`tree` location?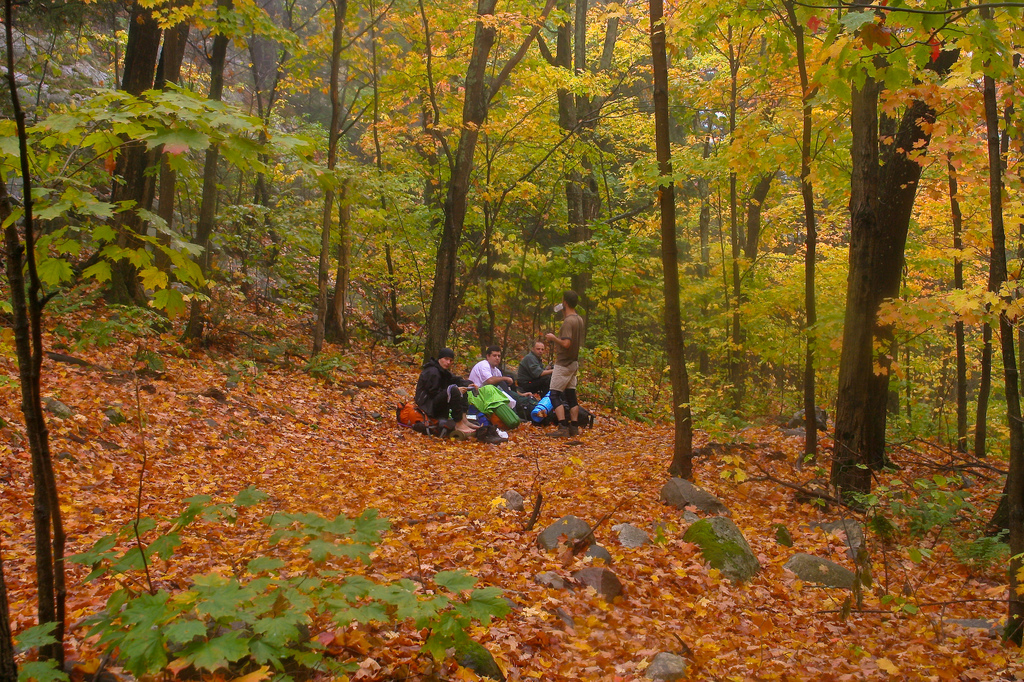
x1=228 y1=0 x2=328 y2=311
